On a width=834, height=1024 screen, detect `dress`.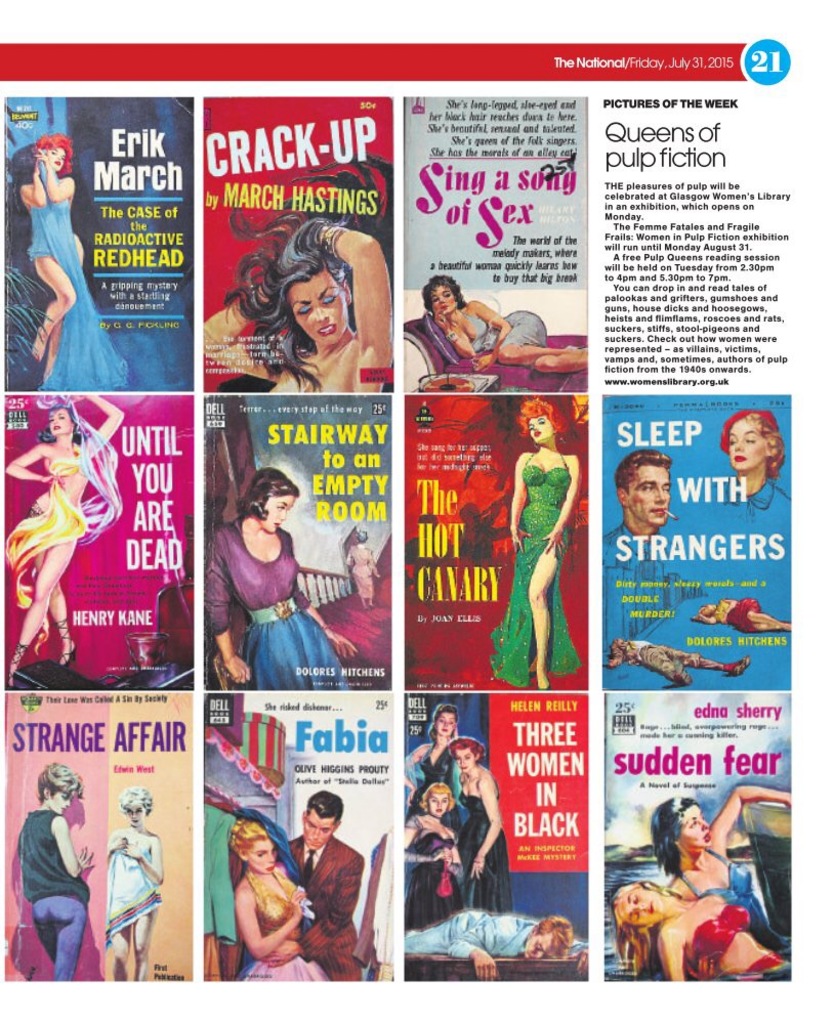
rect(462, 783, 514, 914).
